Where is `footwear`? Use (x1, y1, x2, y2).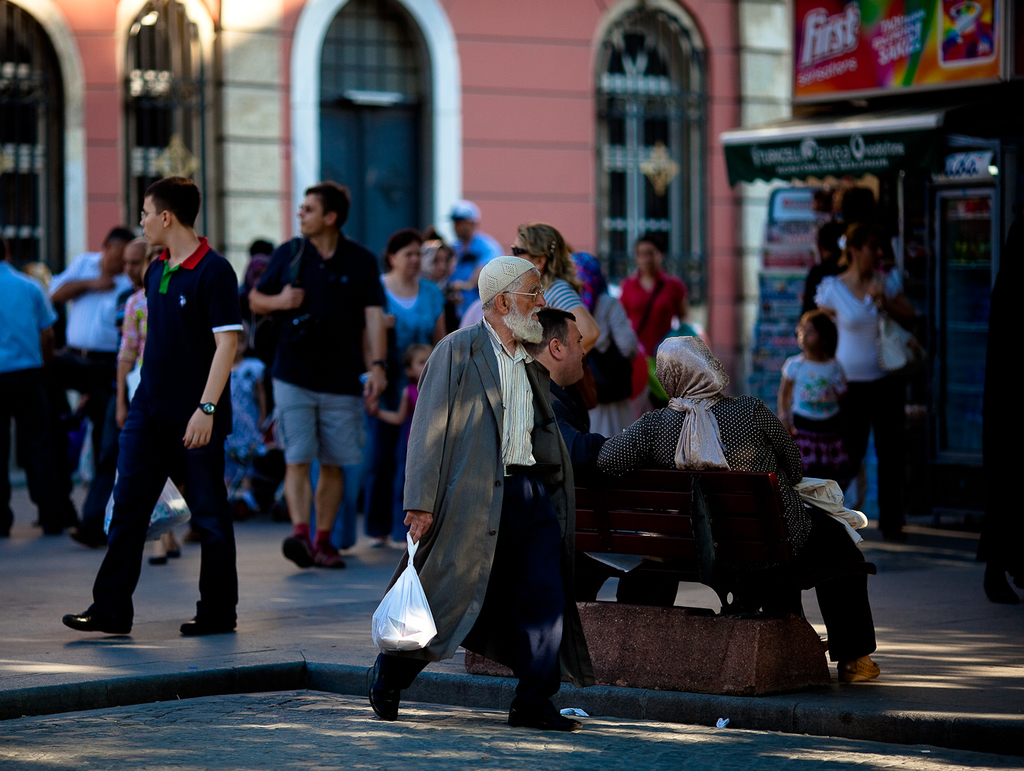
(283, 538, 314, 567).
